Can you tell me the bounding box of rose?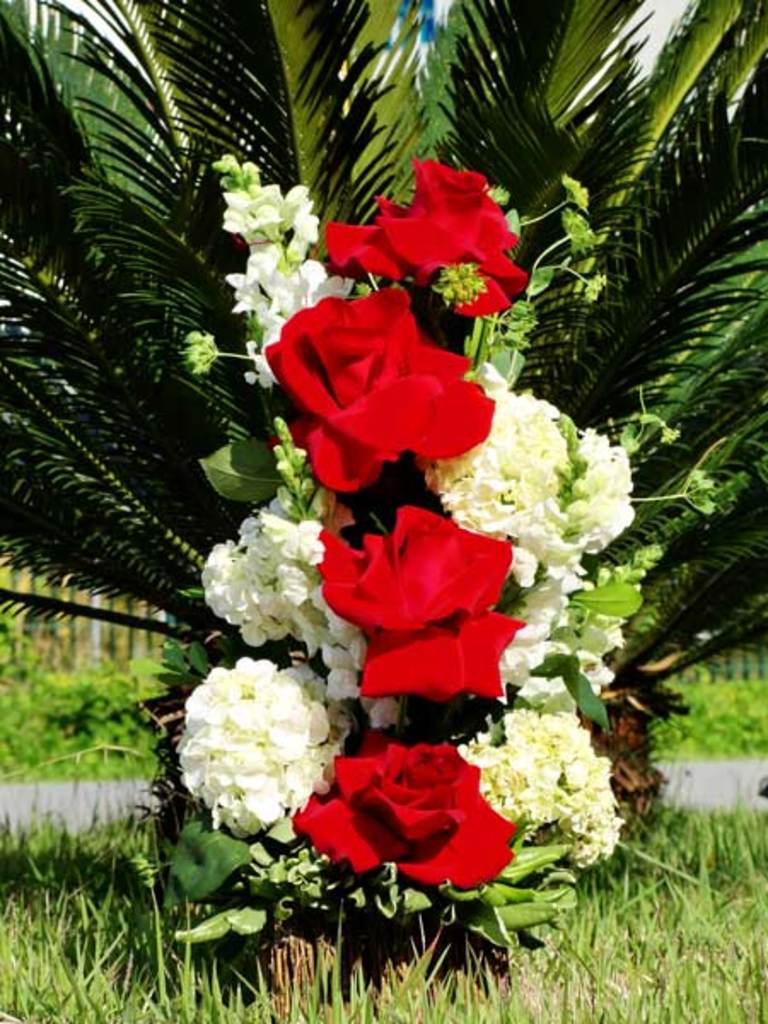
bbox=(314, 502, 526, 701).
